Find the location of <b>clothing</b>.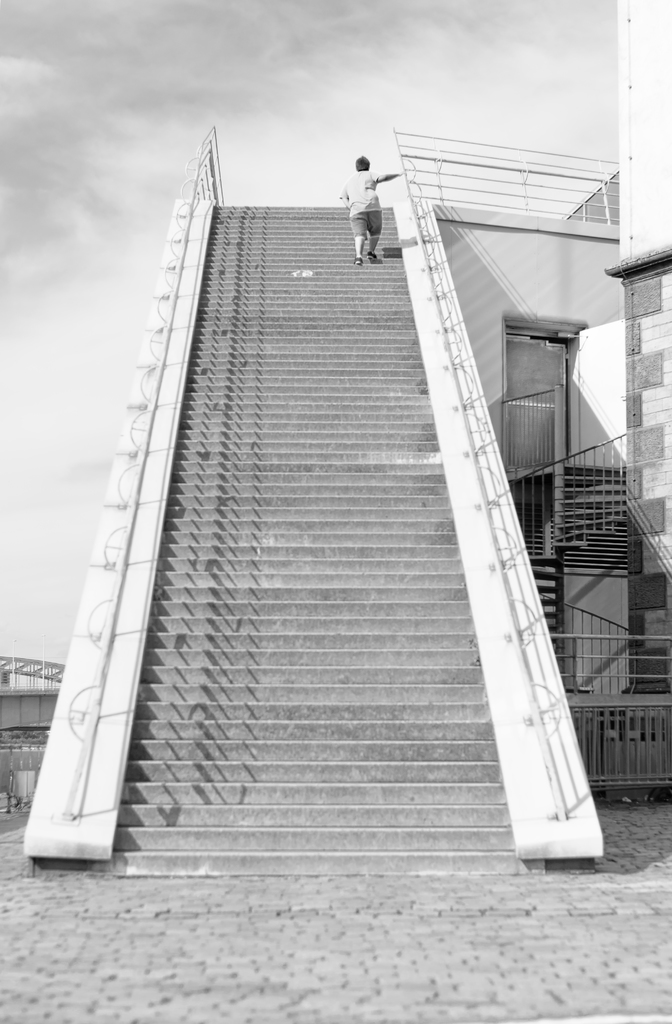
Location: pyautogui.locateOnScreen(335, 168, 385, 246).
